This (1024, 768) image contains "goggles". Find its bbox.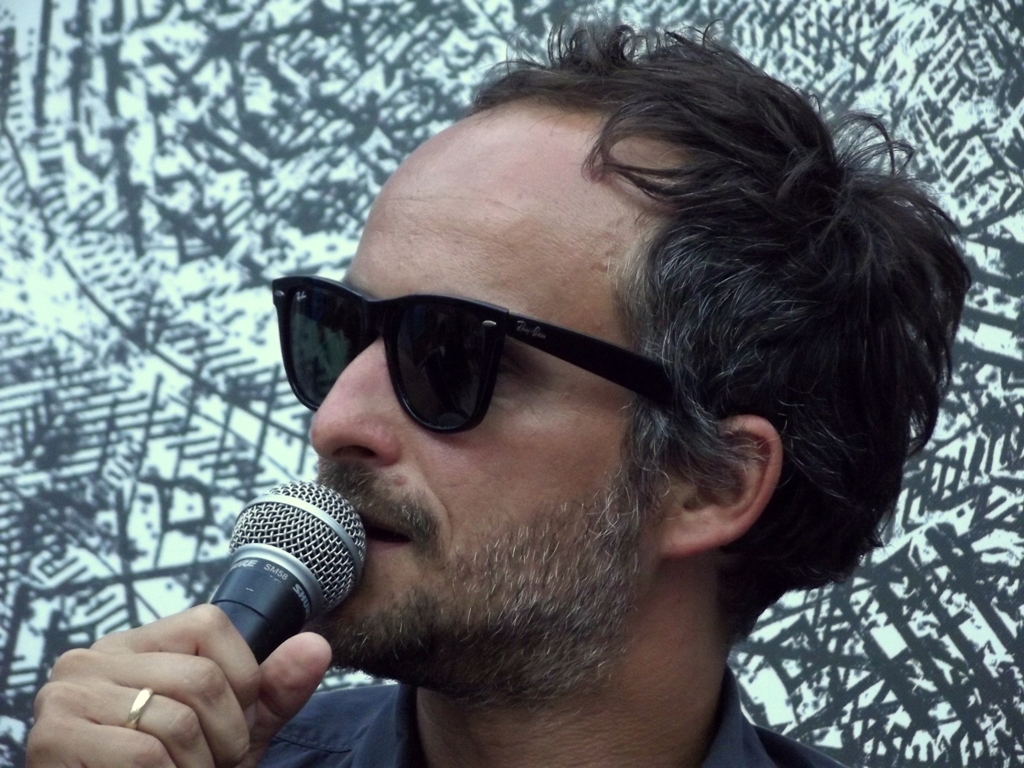
box(255, 266, 724, 450).
